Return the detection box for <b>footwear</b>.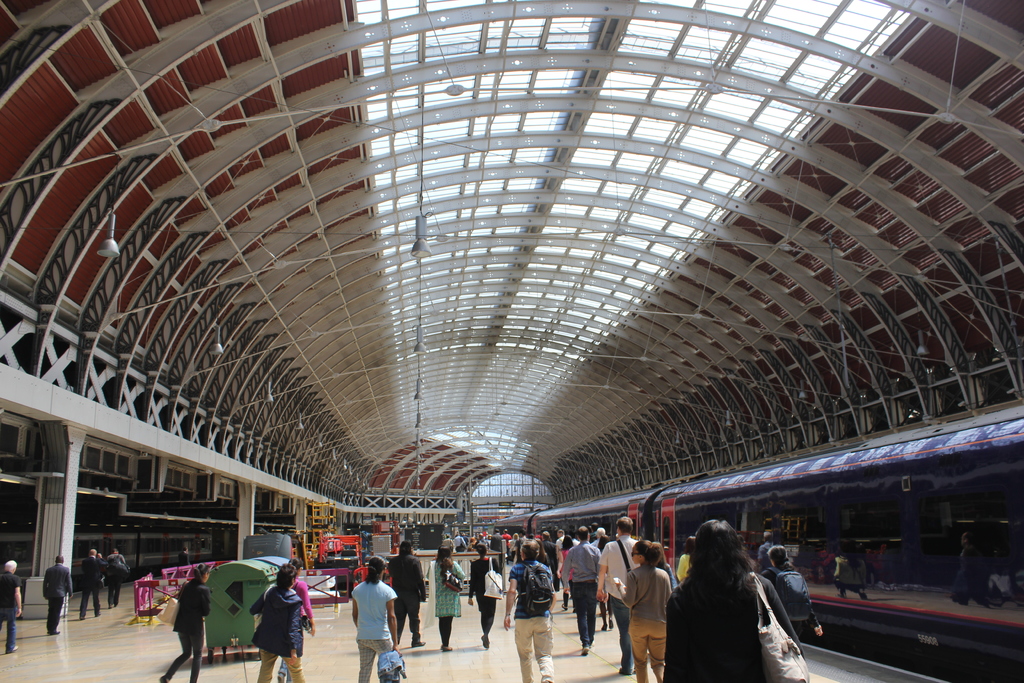
detection(441, 642, 454, 653).
